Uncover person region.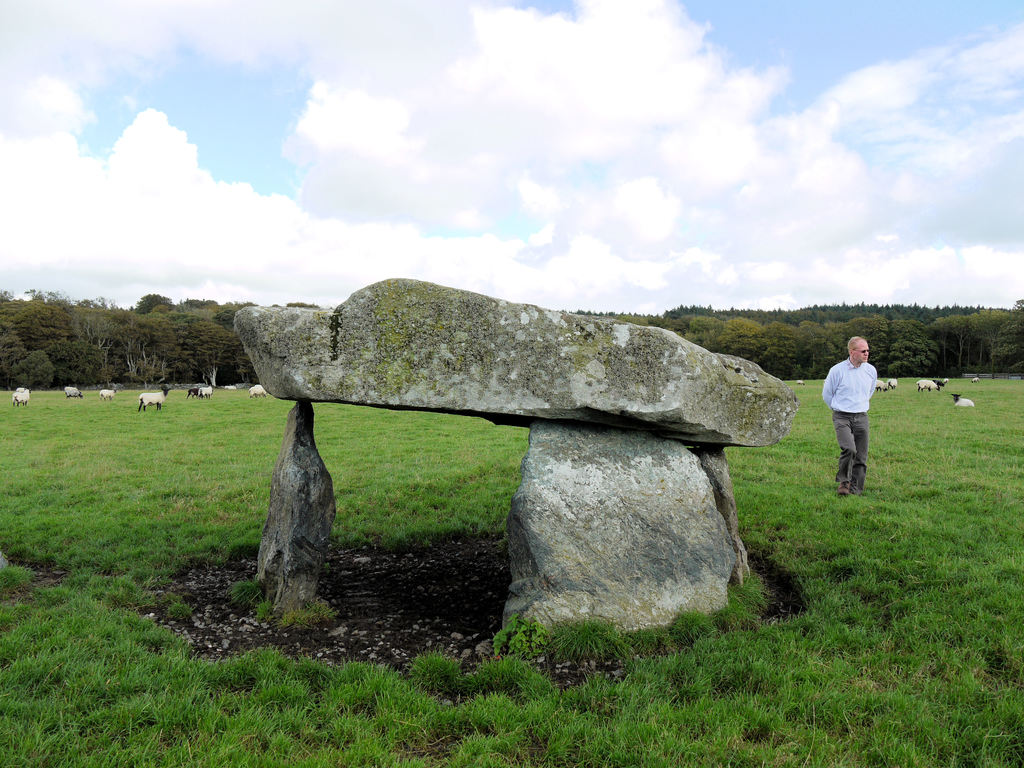
Uncovered: pyautogui.locateOnScreen(820, 332, 879, 490).
